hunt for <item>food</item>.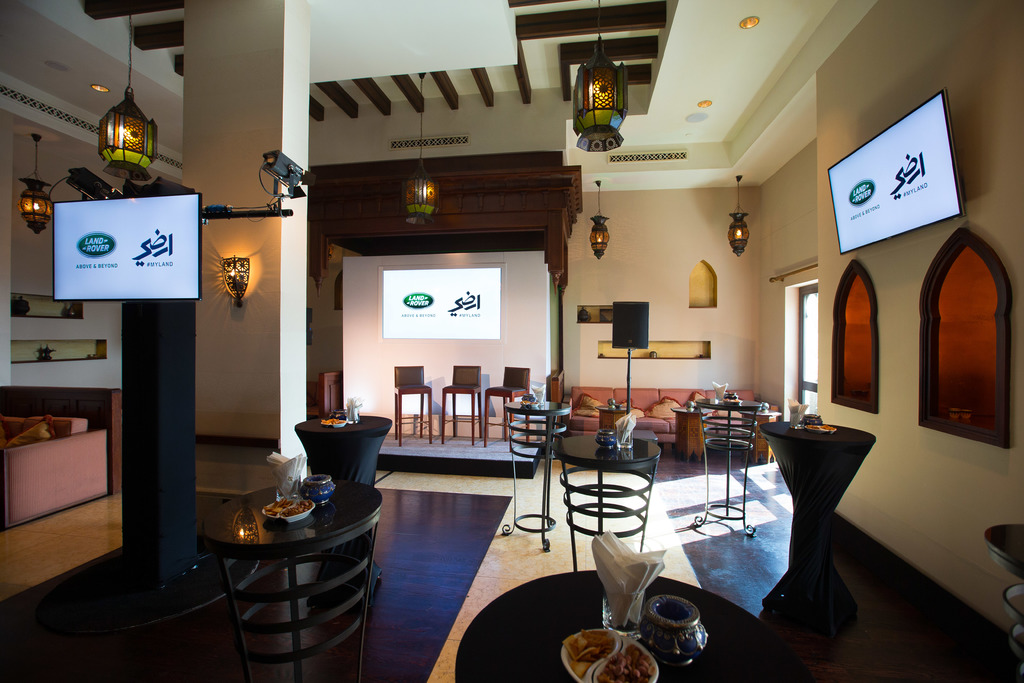
Hunted down at region(264, 497, 315, 518).
